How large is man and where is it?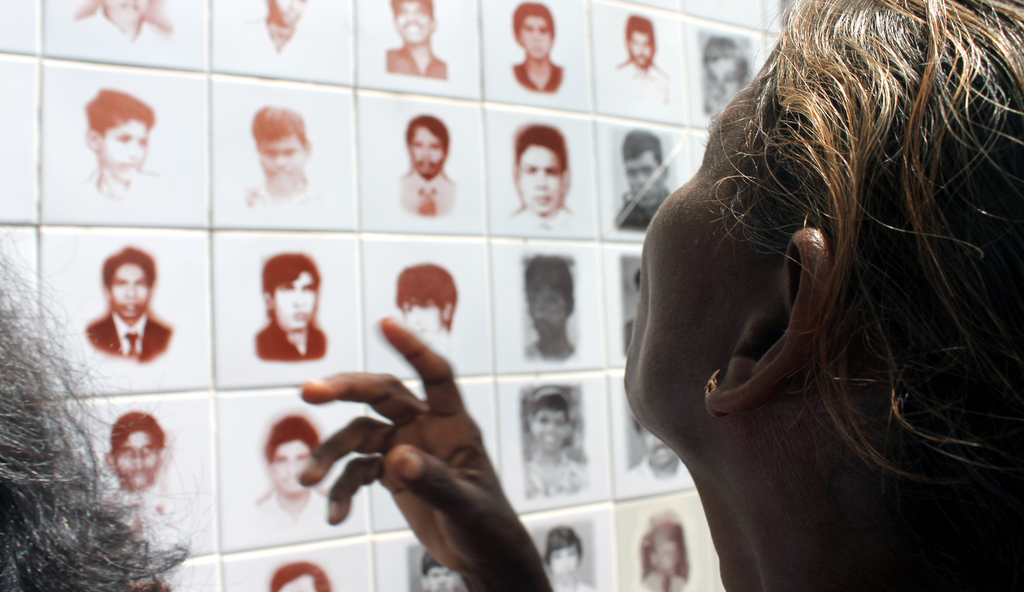
Bounding box: bbox=(389, 260, 455, 355).
